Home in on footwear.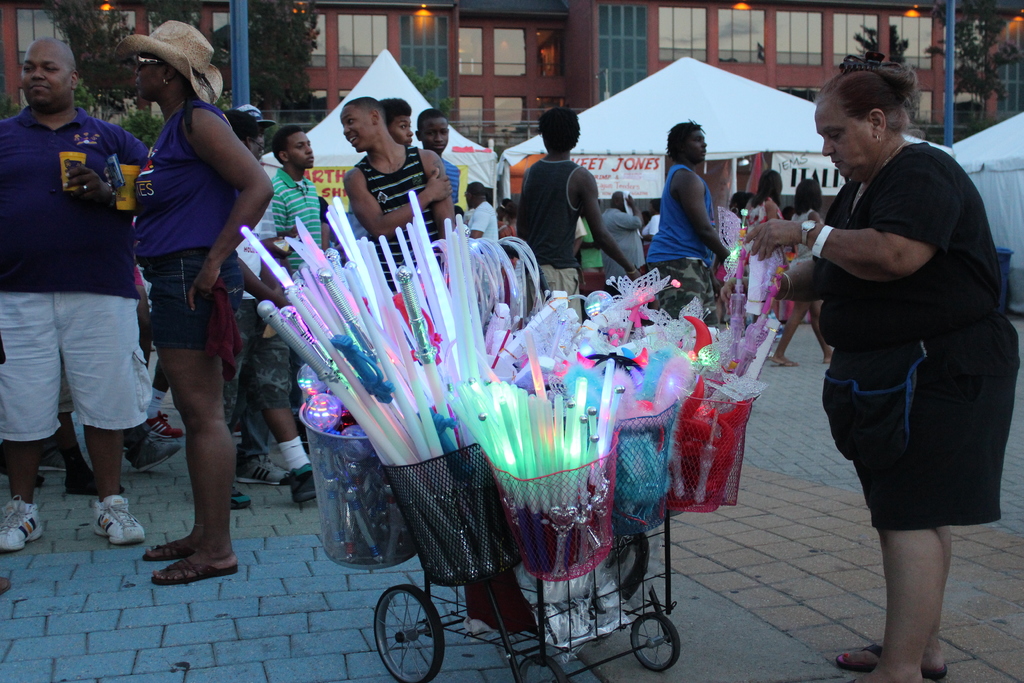
Homed in at box(125, 432, 182, 477).
